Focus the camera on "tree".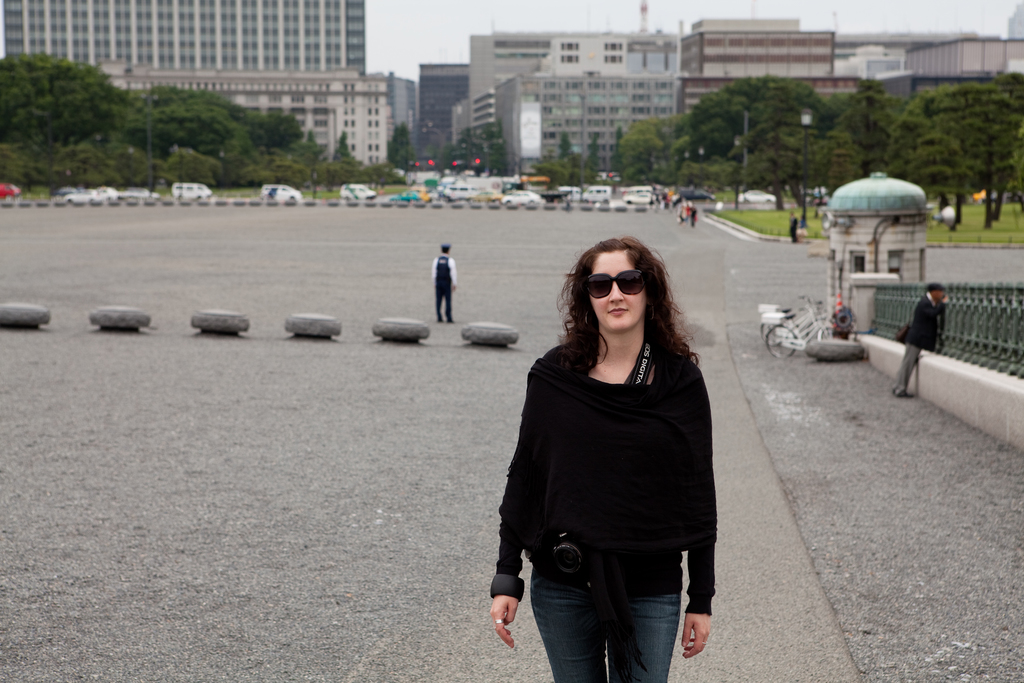
Focus region: {"x1": 385, "y1": 120, "x2": 419, "y2": 172}.
